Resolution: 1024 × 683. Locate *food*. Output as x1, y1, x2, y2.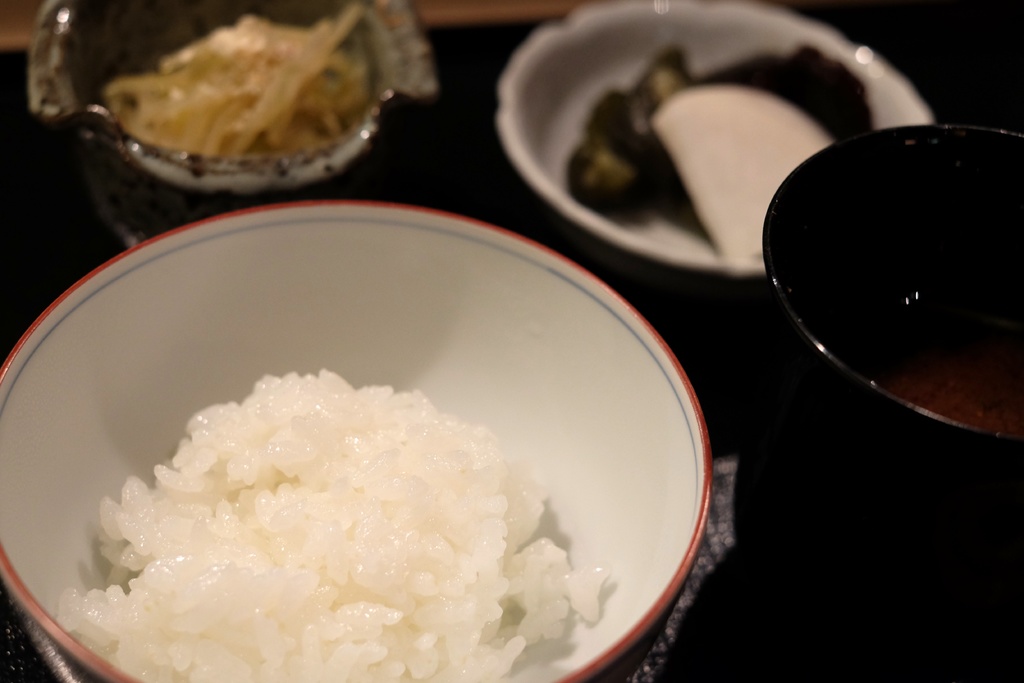
102, 0, 372, 164.
